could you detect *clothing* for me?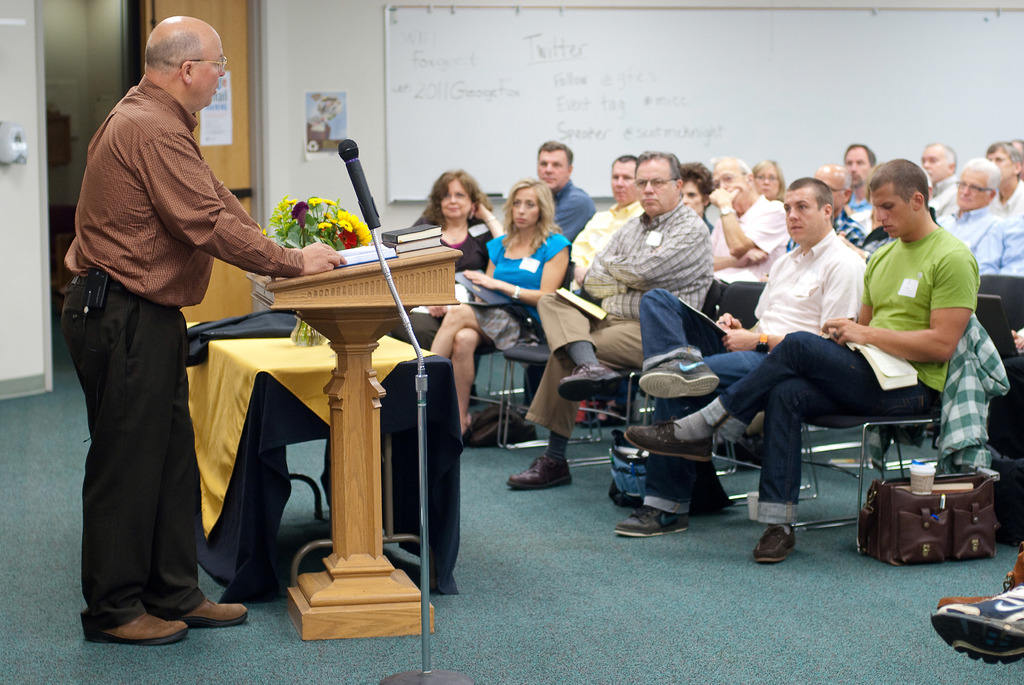
Detection result: (951,206,1023,282).
